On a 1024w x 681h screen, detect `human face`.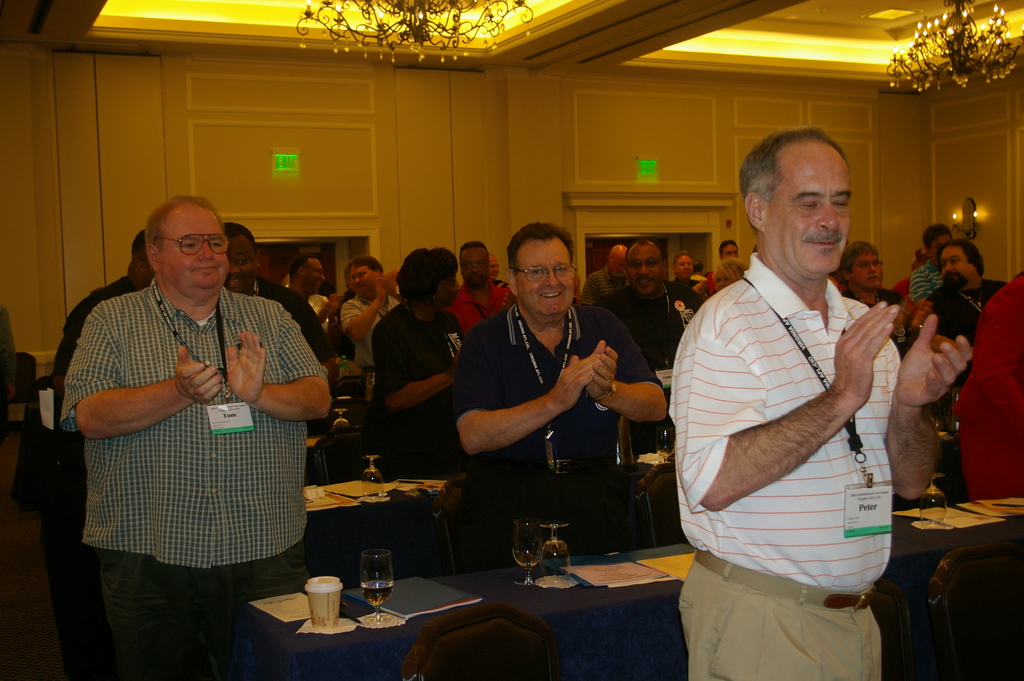
[left=939, top=247, right=972, bottom=290].
